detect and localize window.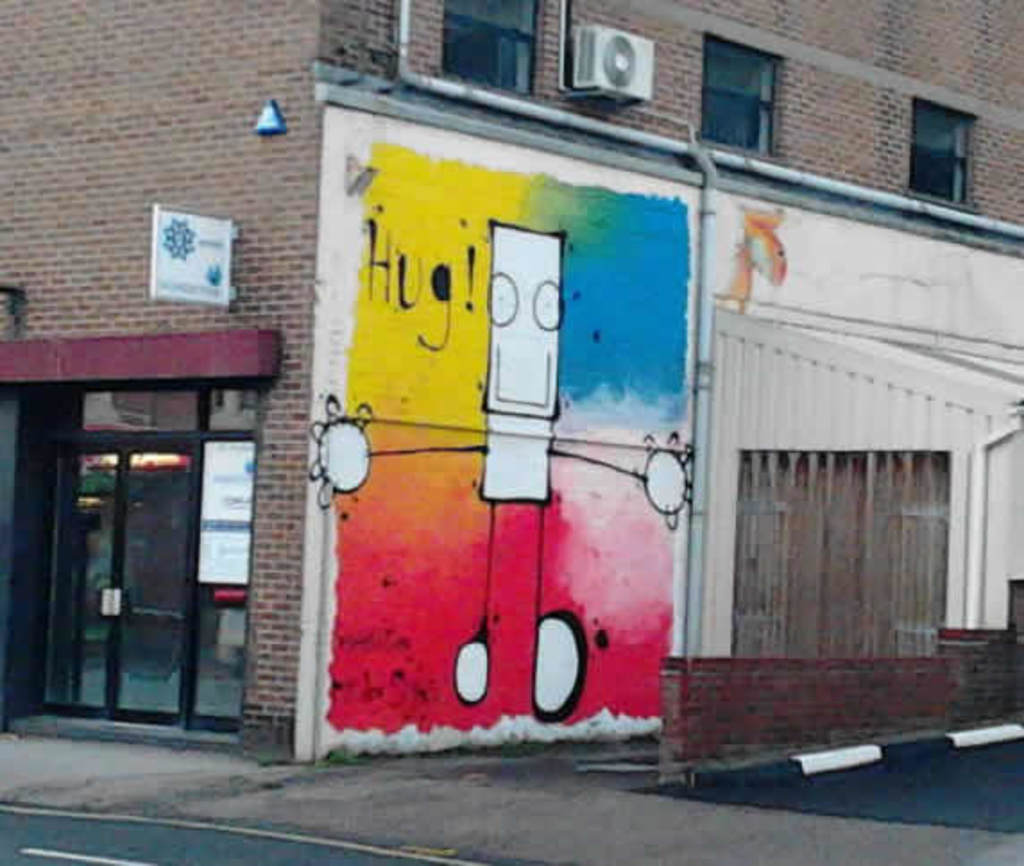
Localized at 908:95:979:208.
